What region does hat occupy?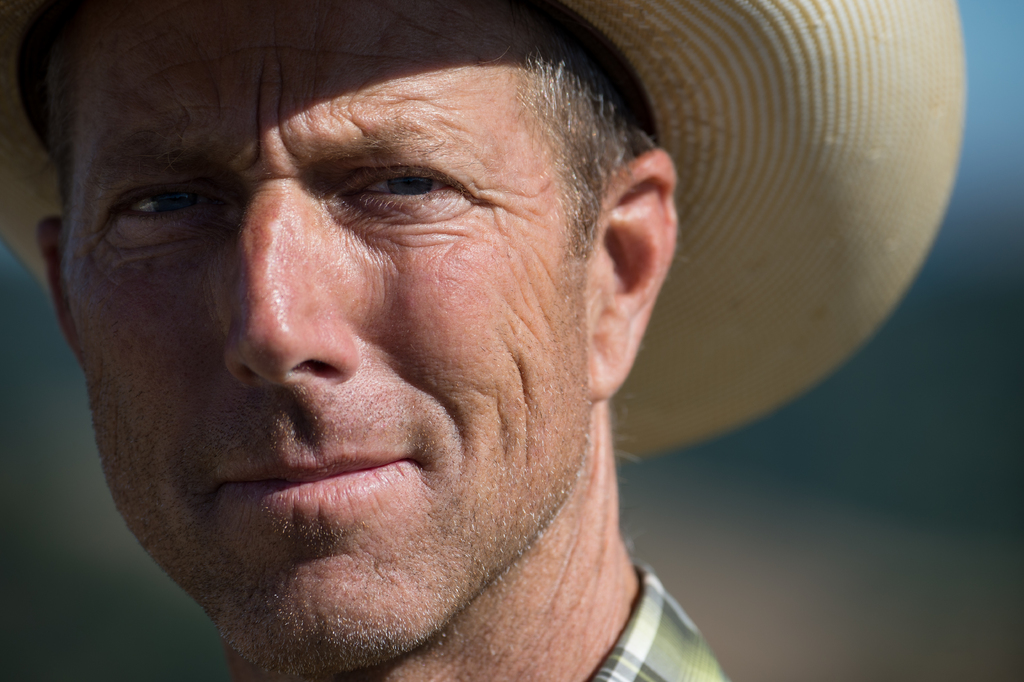
x1=0 y1=0 x2=967 y2=461.
